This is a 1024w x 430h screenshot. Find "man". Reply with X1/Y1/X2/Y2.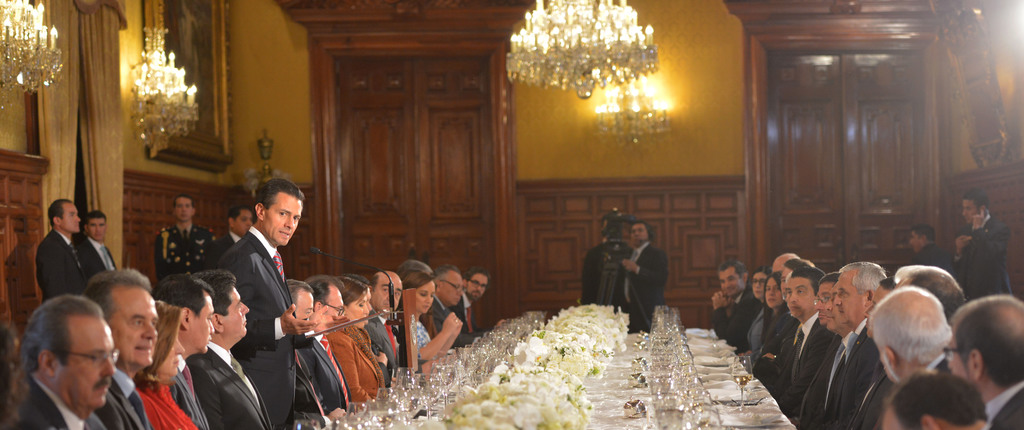
215/182/348/429.
